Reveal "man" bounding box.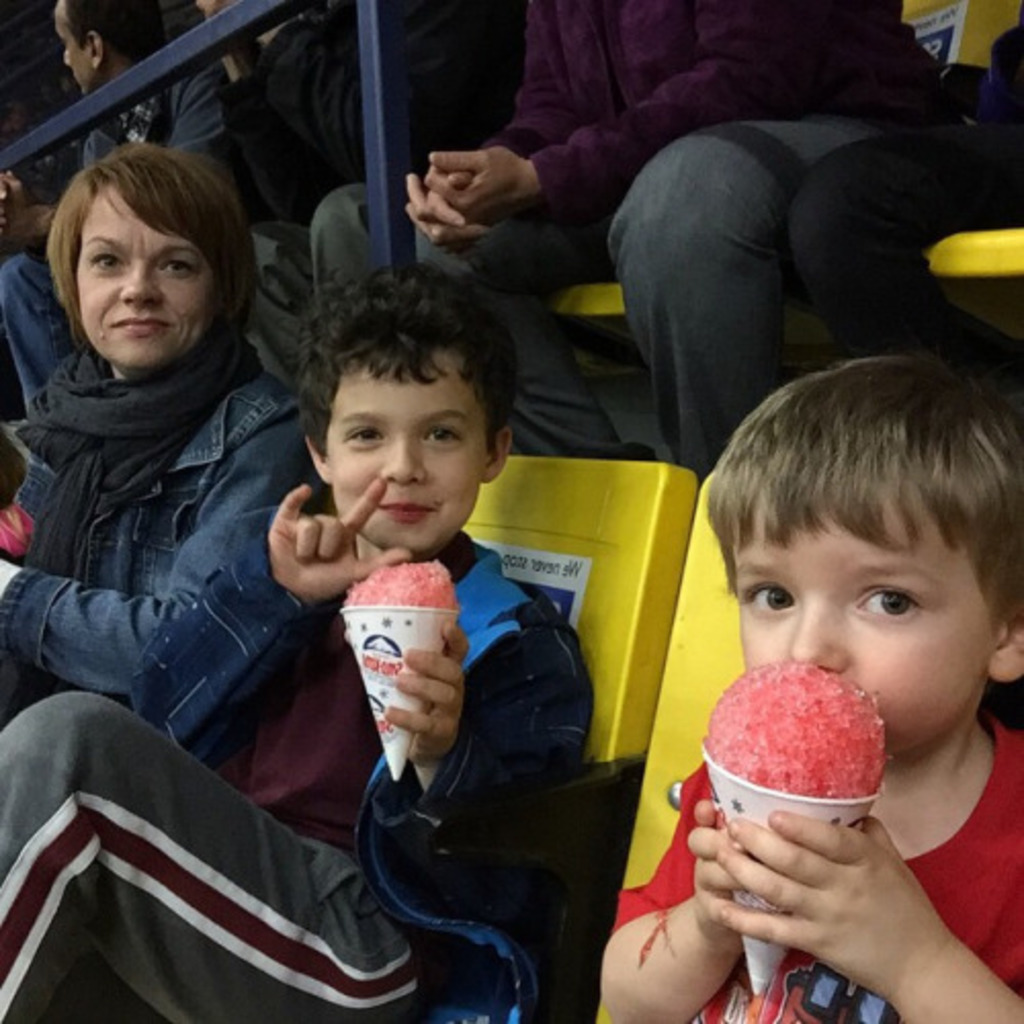
Revealed: Rect(305, 0, 961, 485).
